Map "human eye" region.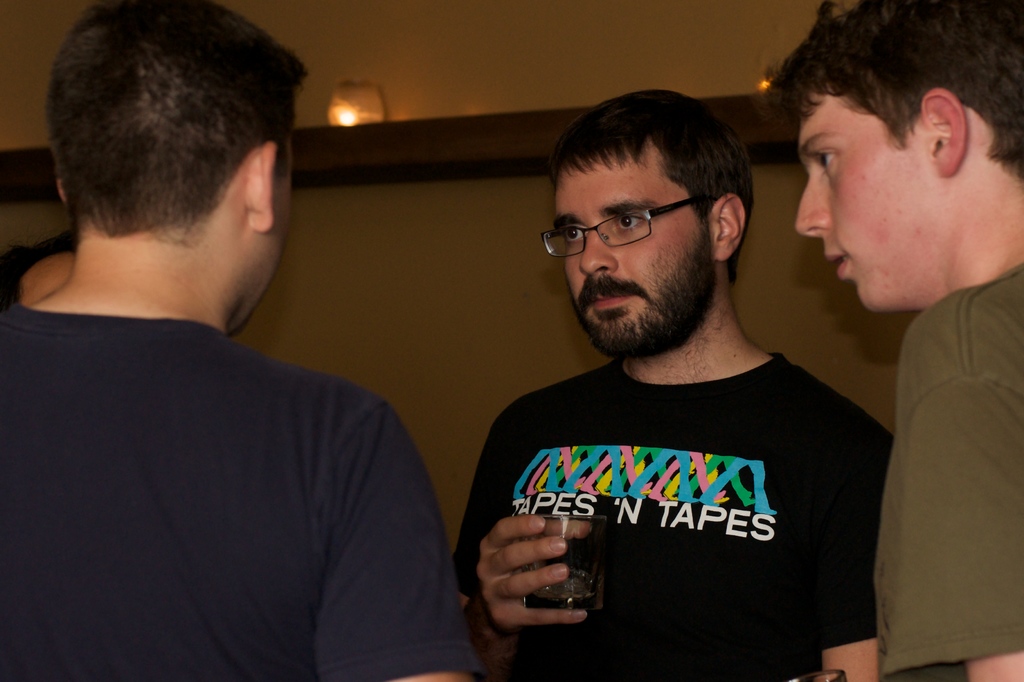
Mapped to bbox=[559, 220, 591, 243].
